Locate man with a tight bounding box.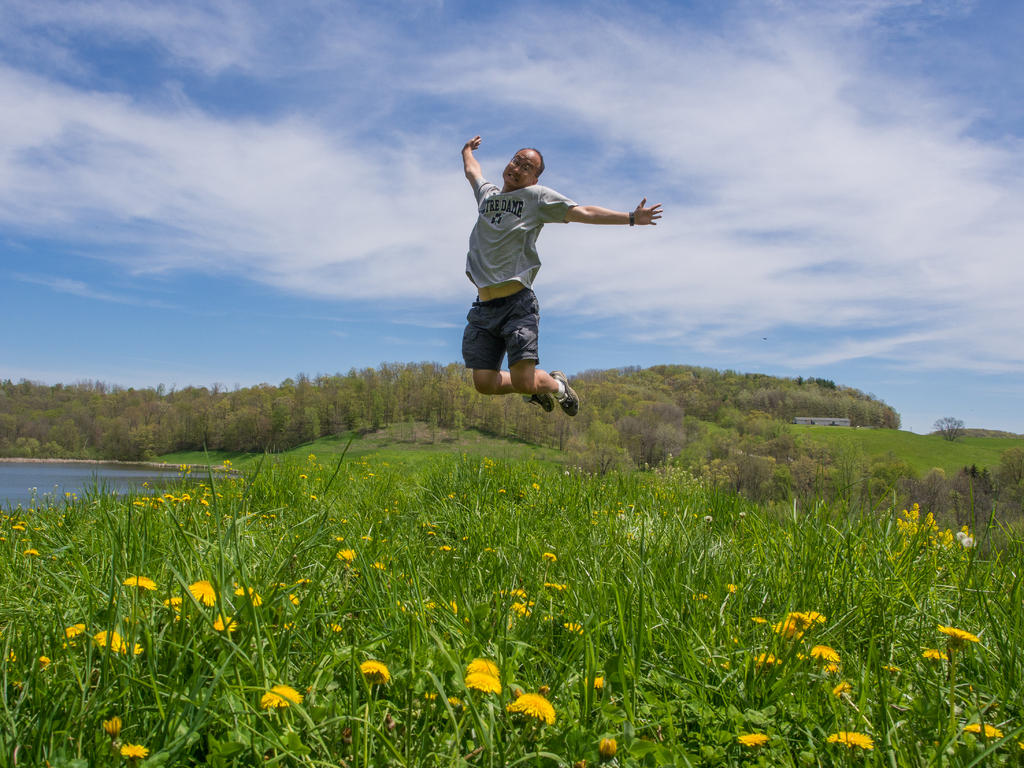
select_region(463, 125, 655, 420).
